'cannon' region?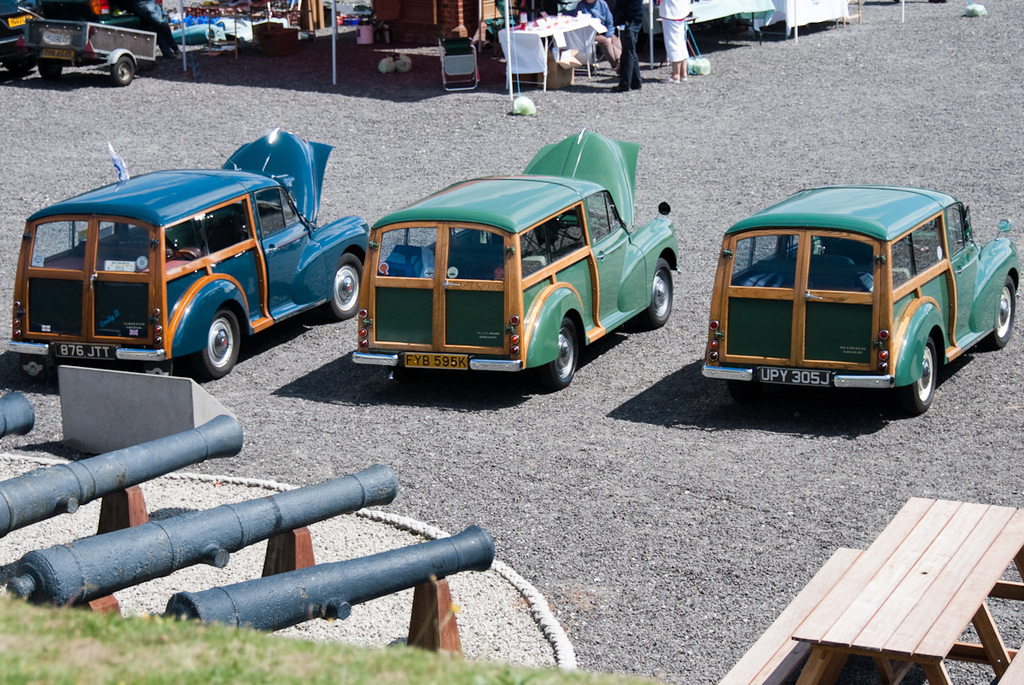
5,457,401,604
